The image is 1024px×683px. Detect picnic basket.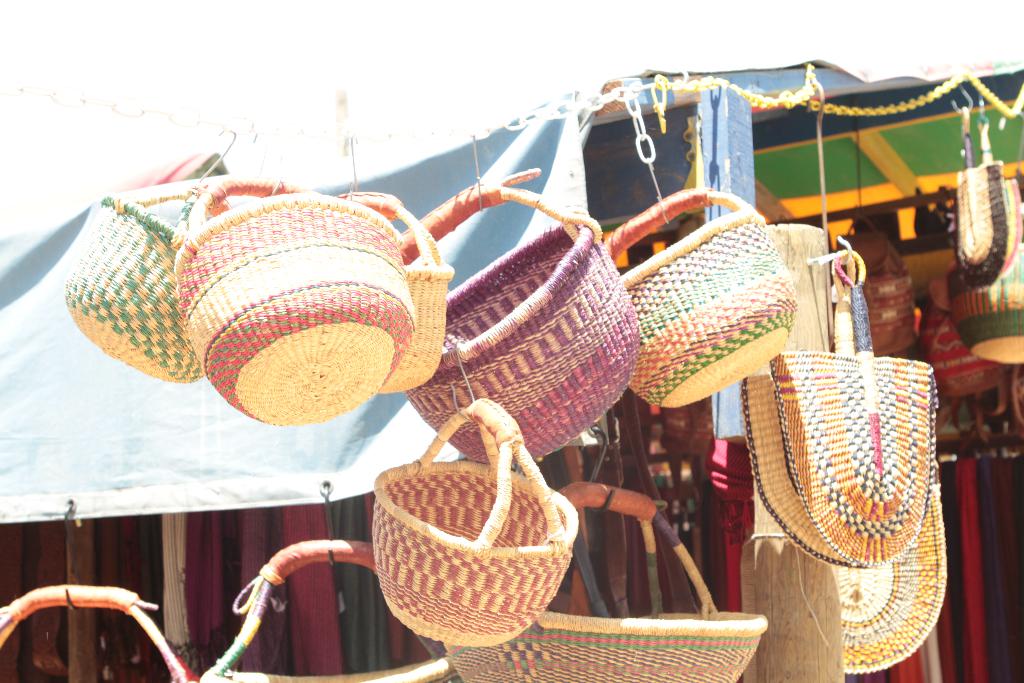
Detection: {"left": 952, "top": 106, "right": 1009, "bottom": 292}.
